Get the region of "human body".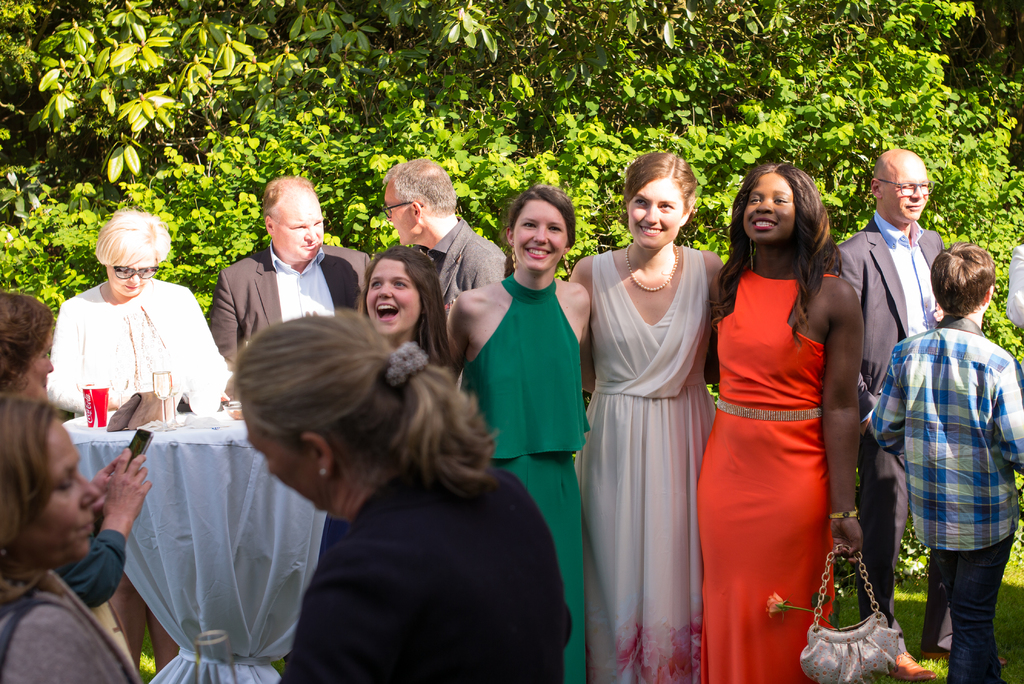
698 159 881 676.
